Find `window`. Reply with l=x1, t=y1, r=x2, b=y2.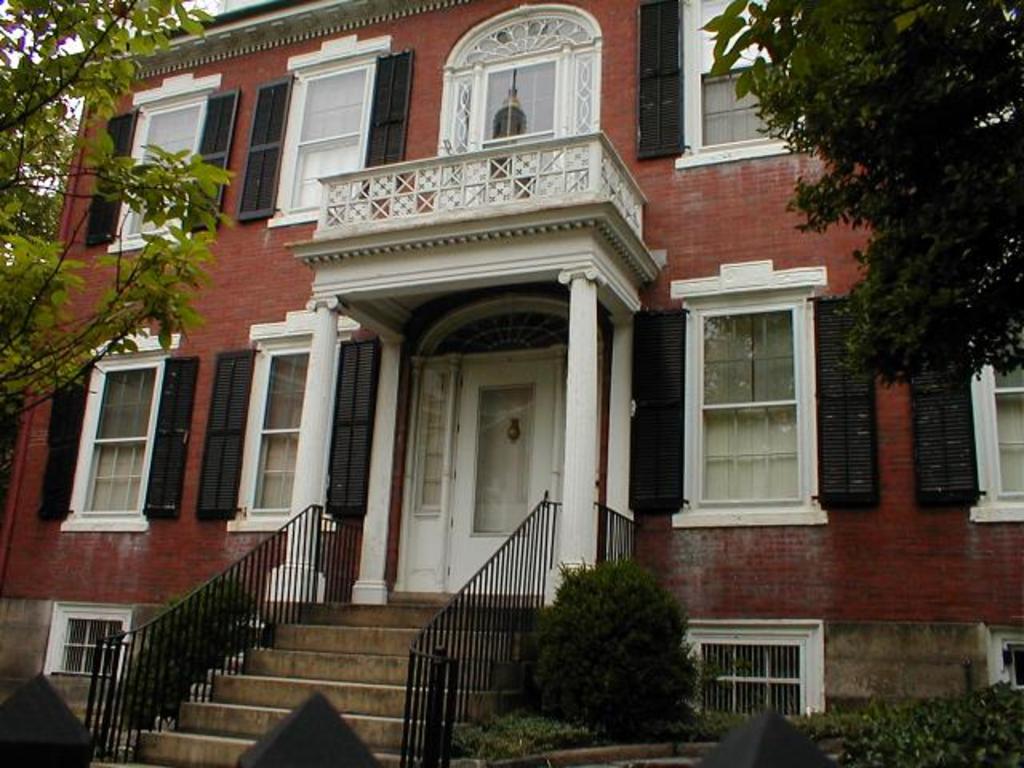
l=984, t=626, r=1022, b=686.
